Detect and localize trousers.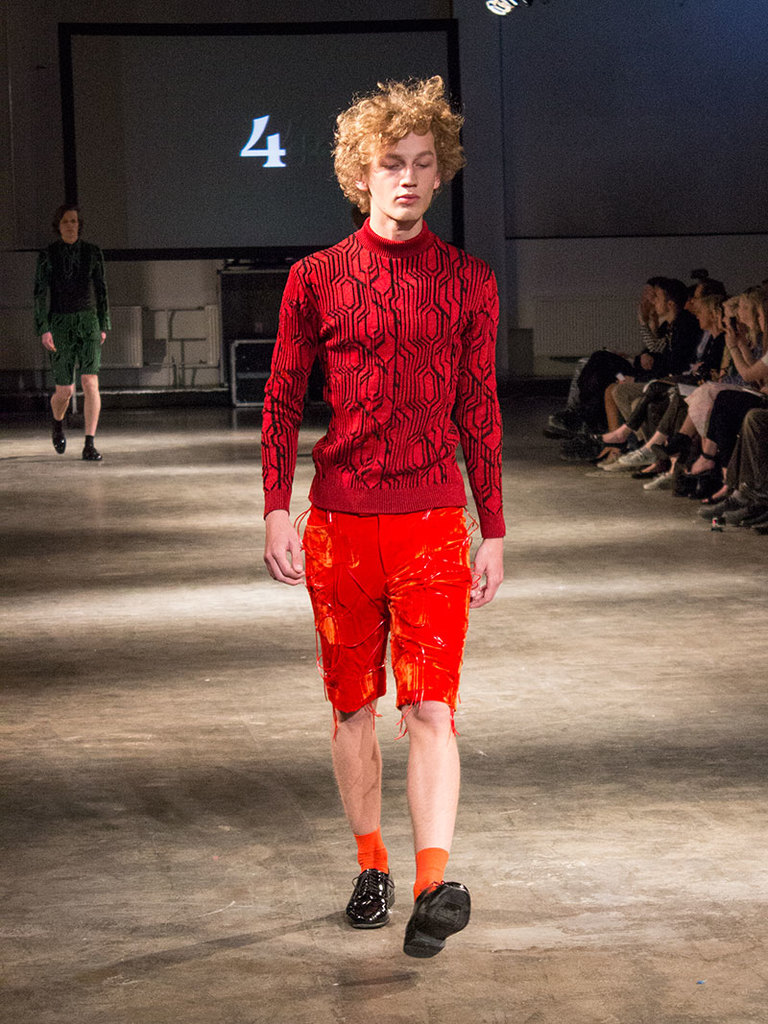
Localized at [left=745, top=412, right=767, bottom=512].
